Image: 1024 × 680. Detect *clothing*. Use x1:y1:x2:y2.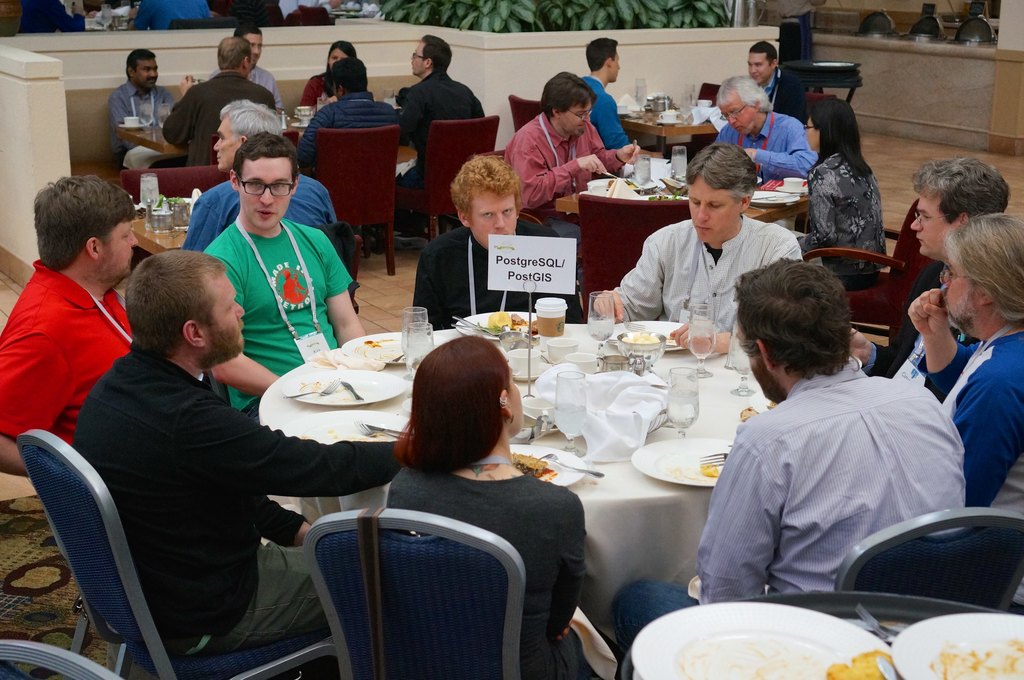
412:208:584:332.
